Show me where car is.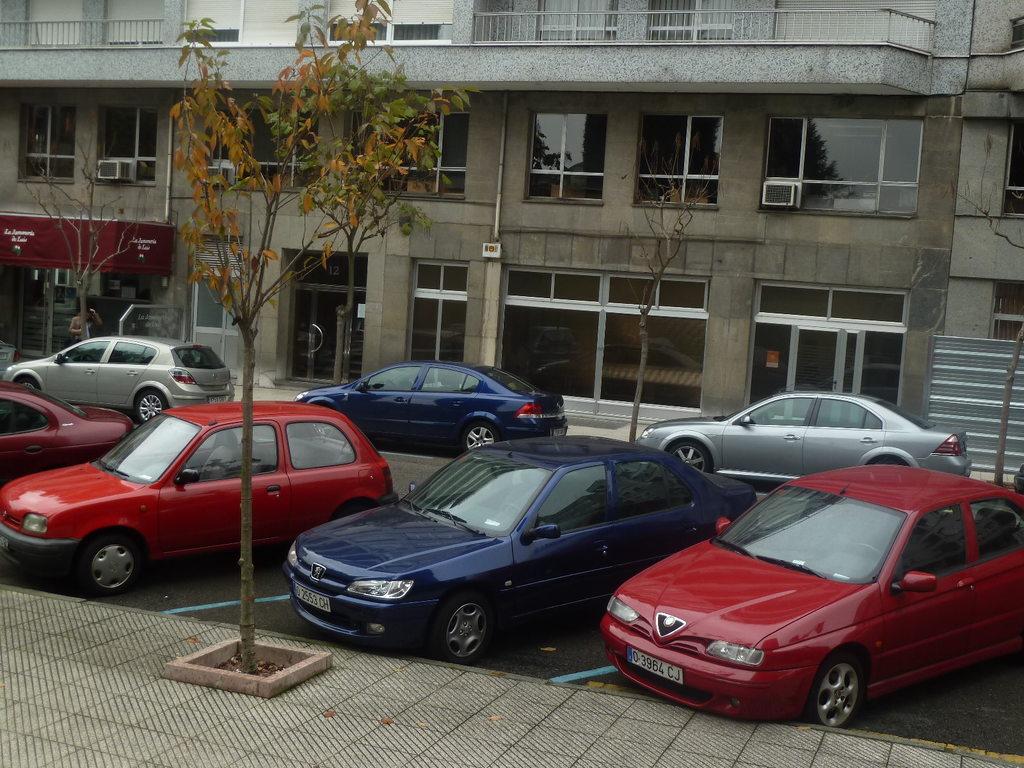
car is at left=276, top=423, right=758, bottom=662.
